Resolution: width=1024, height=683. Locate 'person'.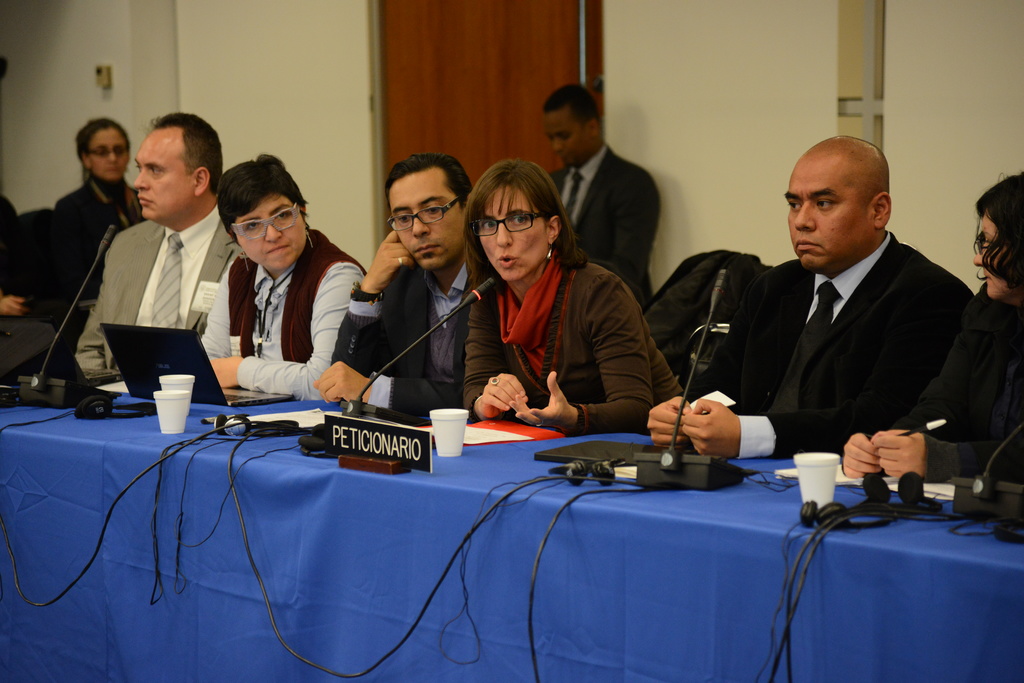
rect(657, 138, 988, 470).
